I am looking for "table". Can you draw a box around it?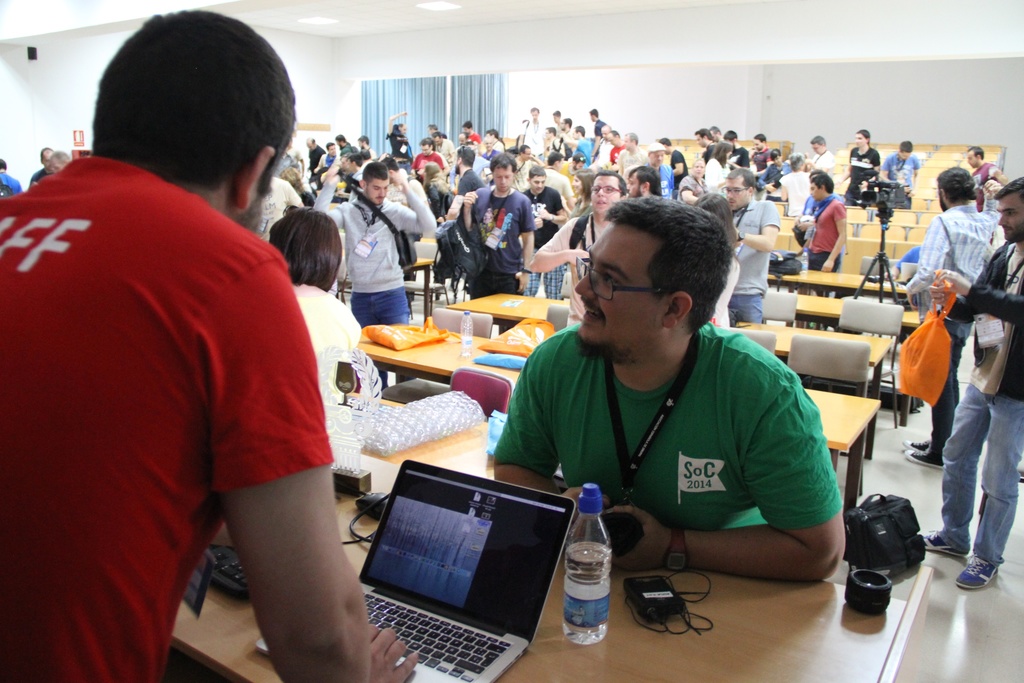
Sure, the bounding box is rect(357, 324, 883, 513).
